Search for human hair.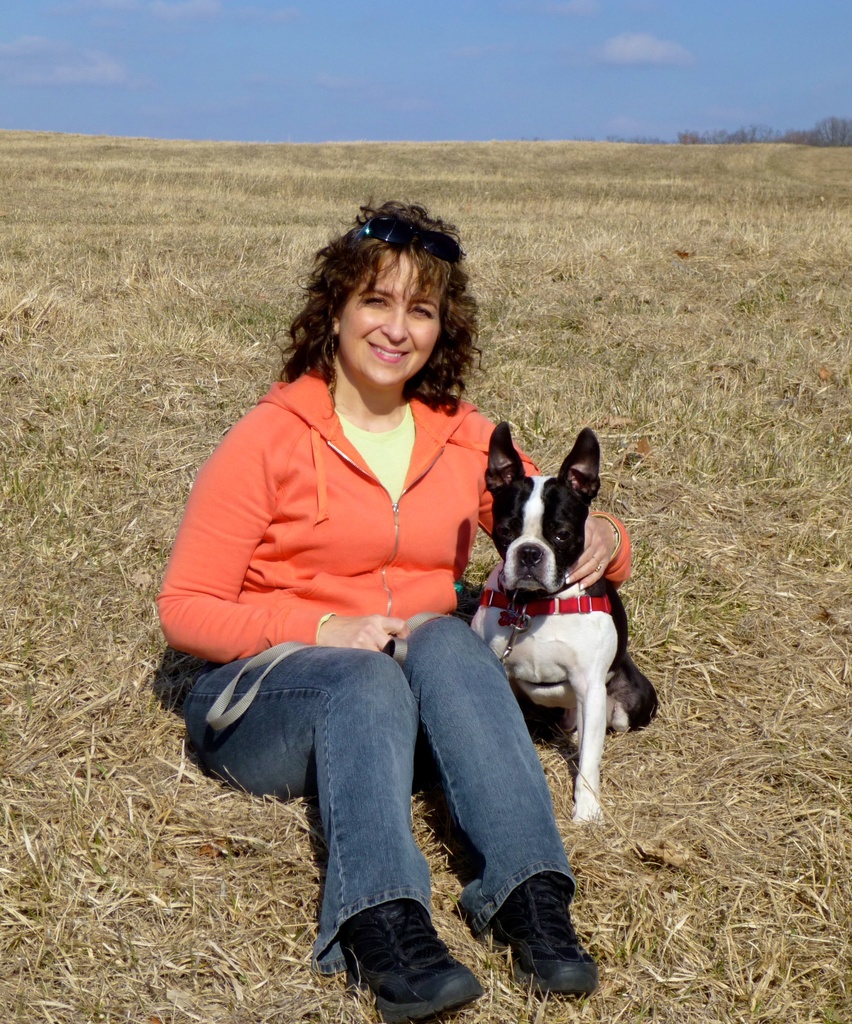
Found at bbox=[280, 200, 473, 413].
